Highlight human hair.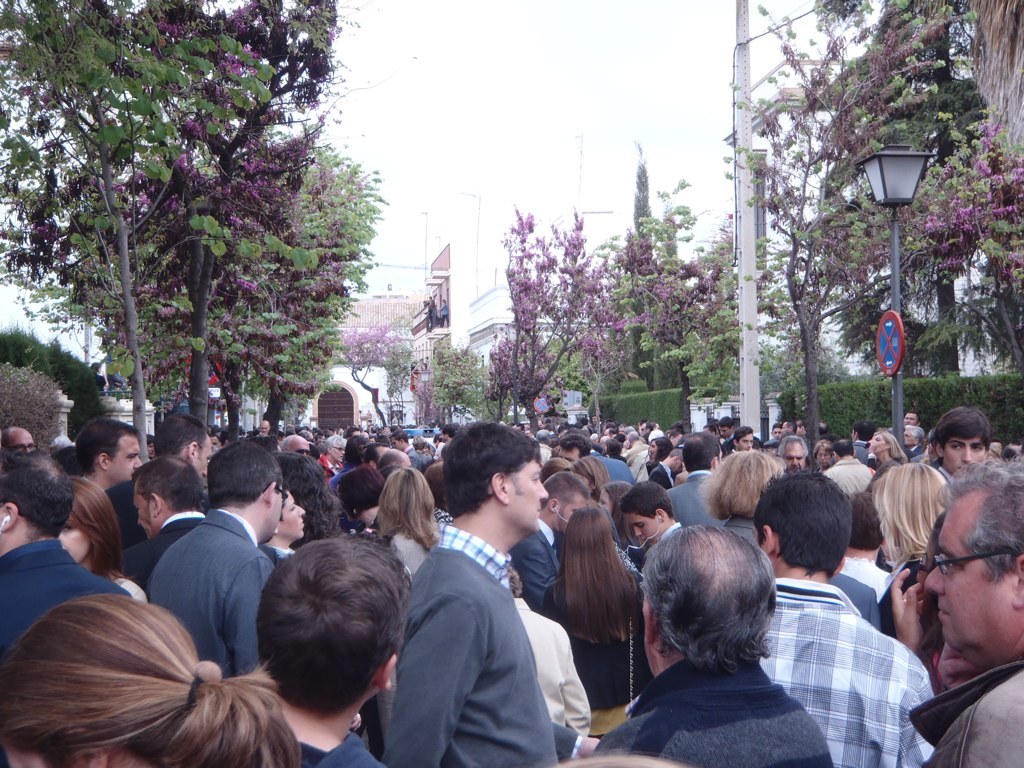
Highlighted region: <bbox>437, 420, 544, 524</bbox>.
